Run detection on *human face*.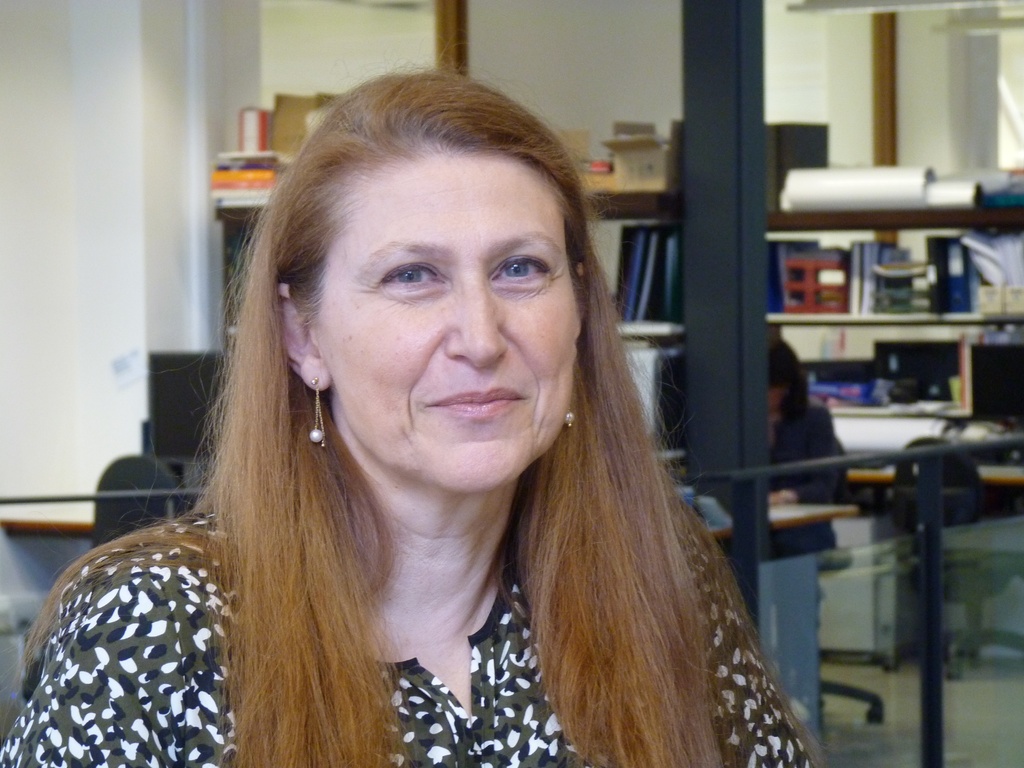
Result: <box>307,125,585,498</box>.
